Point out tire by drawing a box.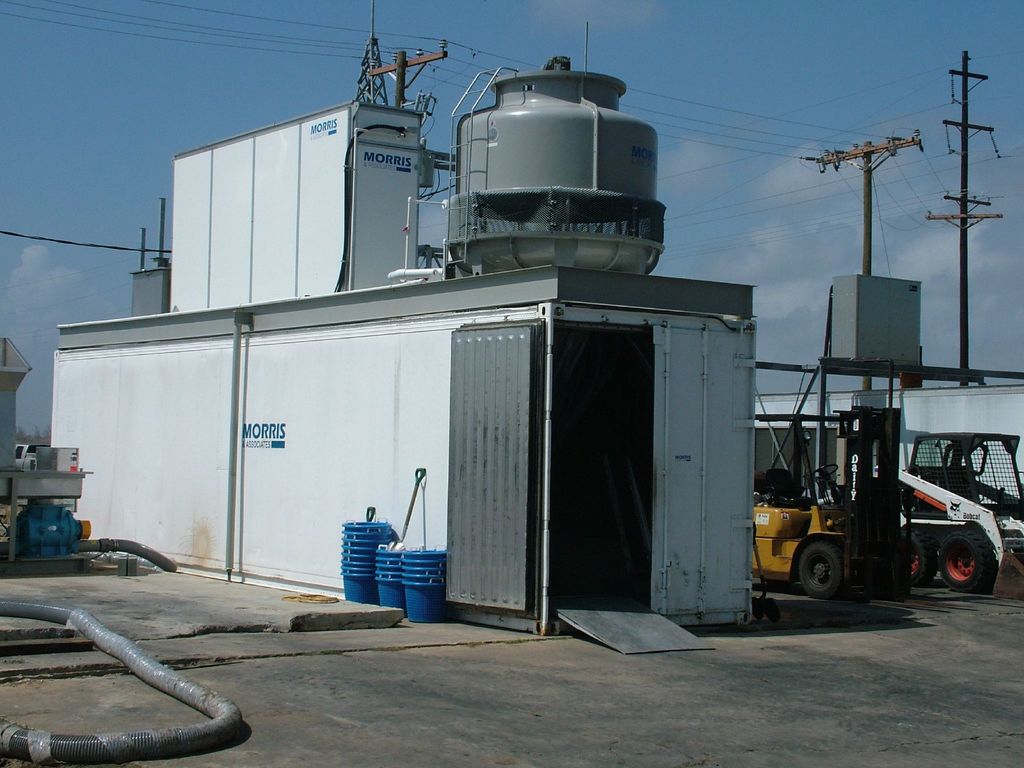
l=798, t=541, r=845, b=599.
